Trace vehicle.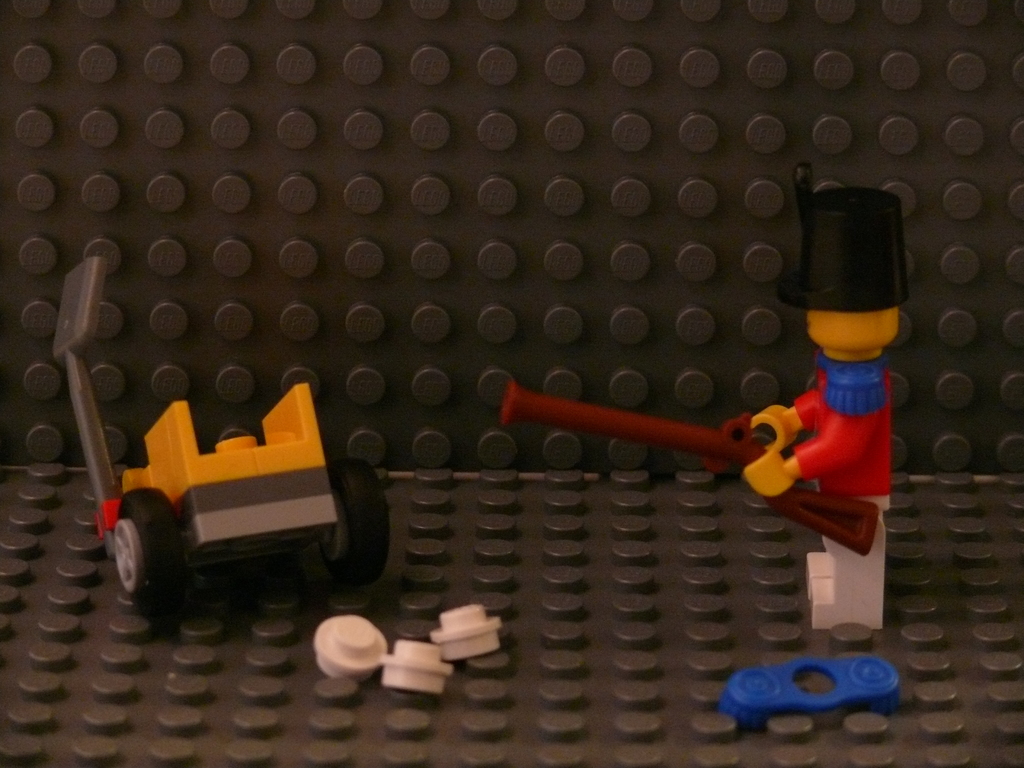
Traced to <region>96, 387, 392, 611</region>.
